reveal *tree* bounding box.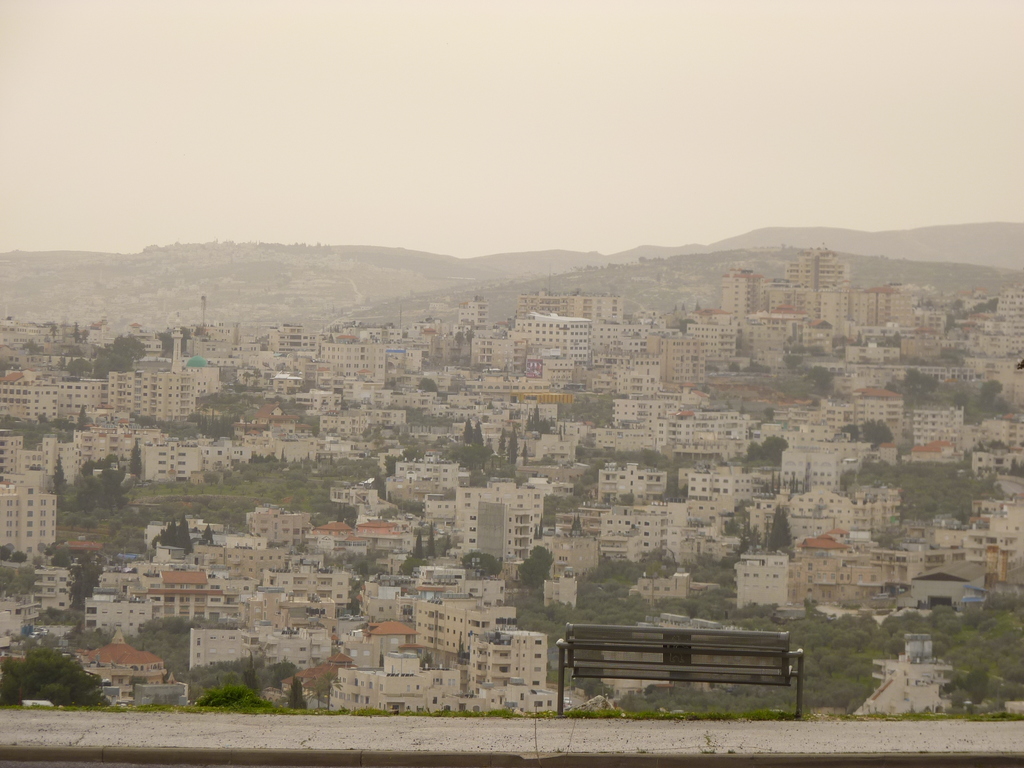
Revealed: bbox(987, 298, 999, 312).
